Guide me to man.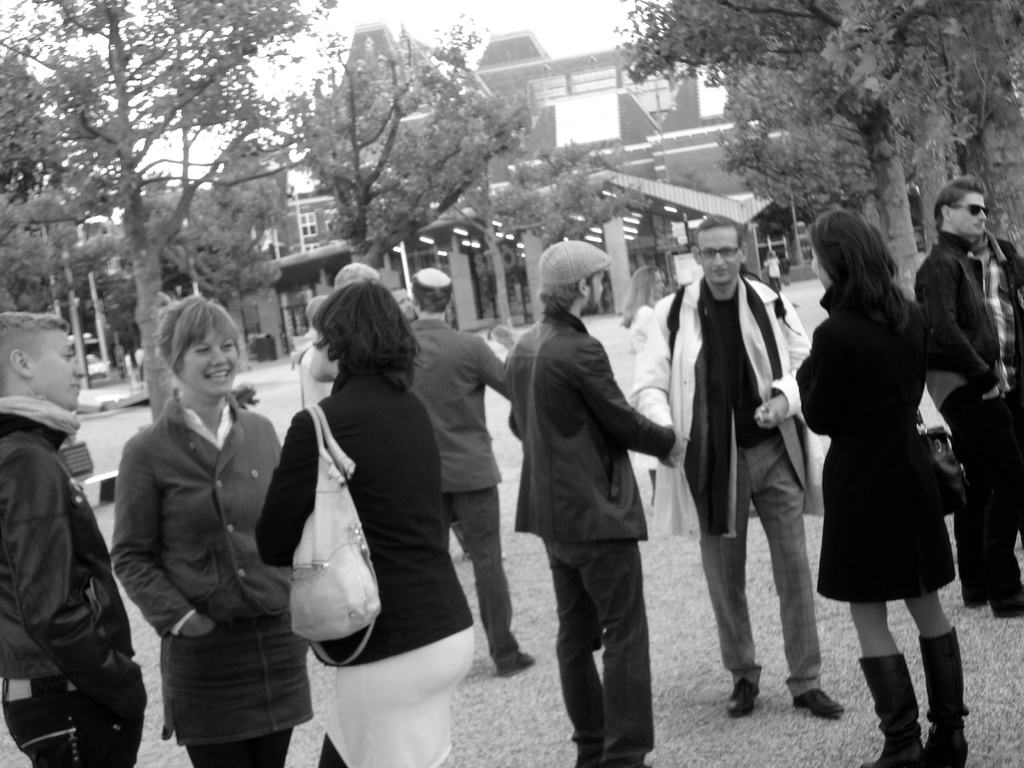
Guidance: pyautogui.locateOnScreen(629, 207, 836, 721).
